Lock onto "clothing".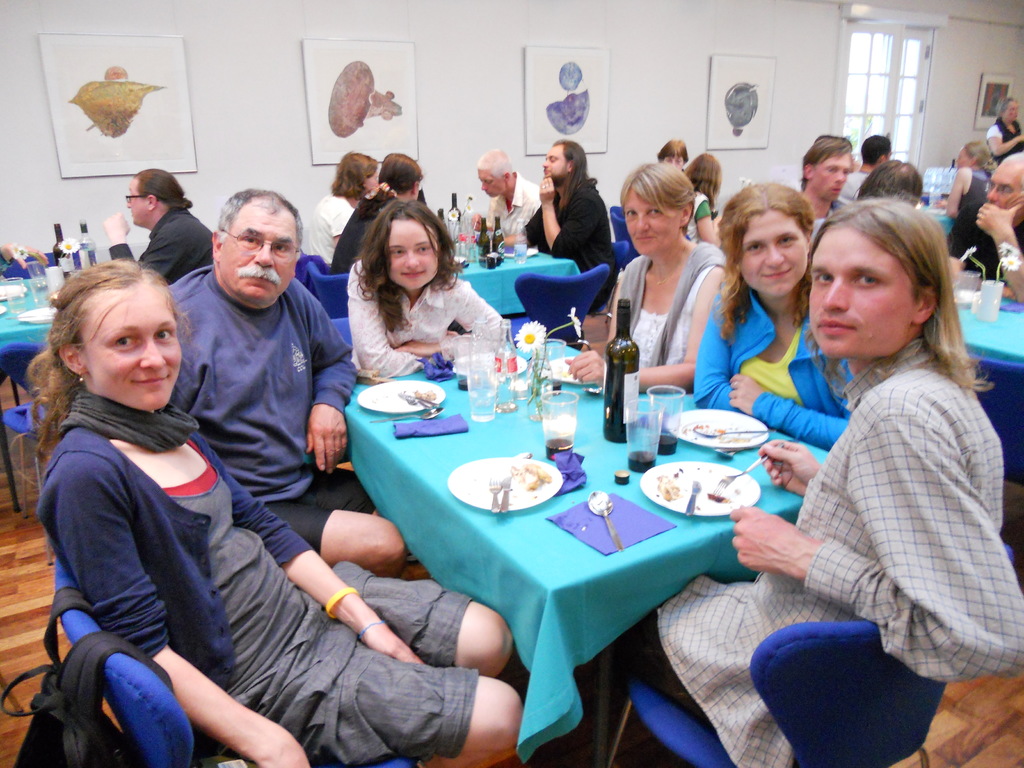
Locked: (625, 336, 1023, 767).
